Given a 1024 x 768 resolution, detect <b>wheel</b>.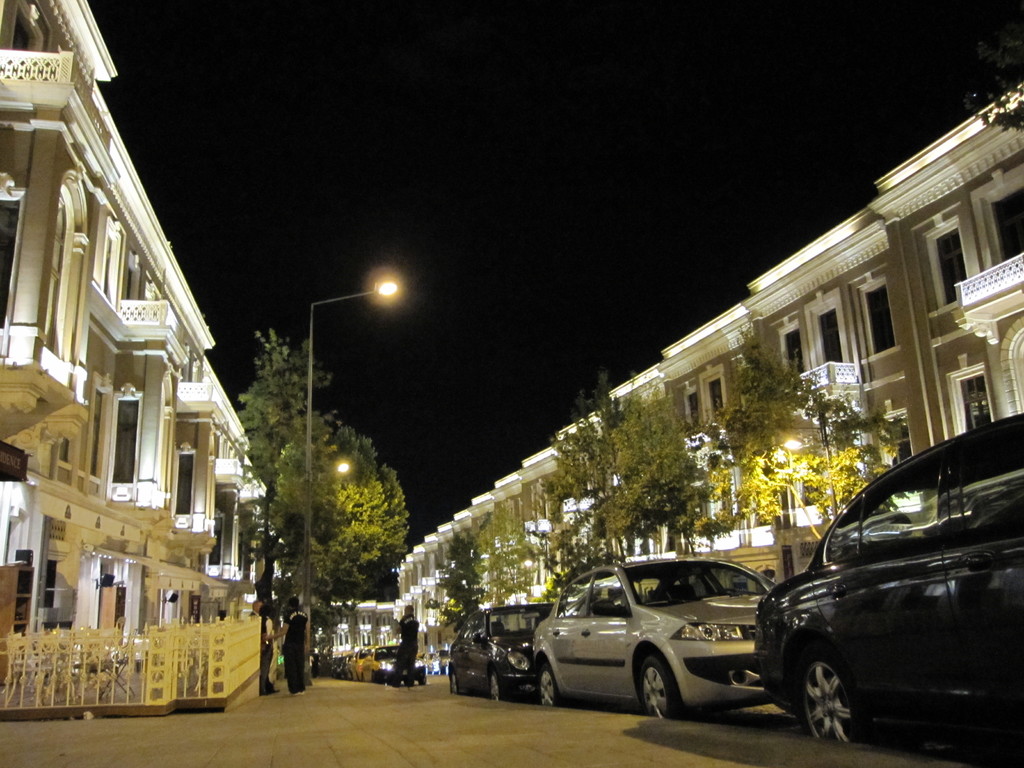
pyautogui.locateOnScreen(796, 651, 855, 748).
